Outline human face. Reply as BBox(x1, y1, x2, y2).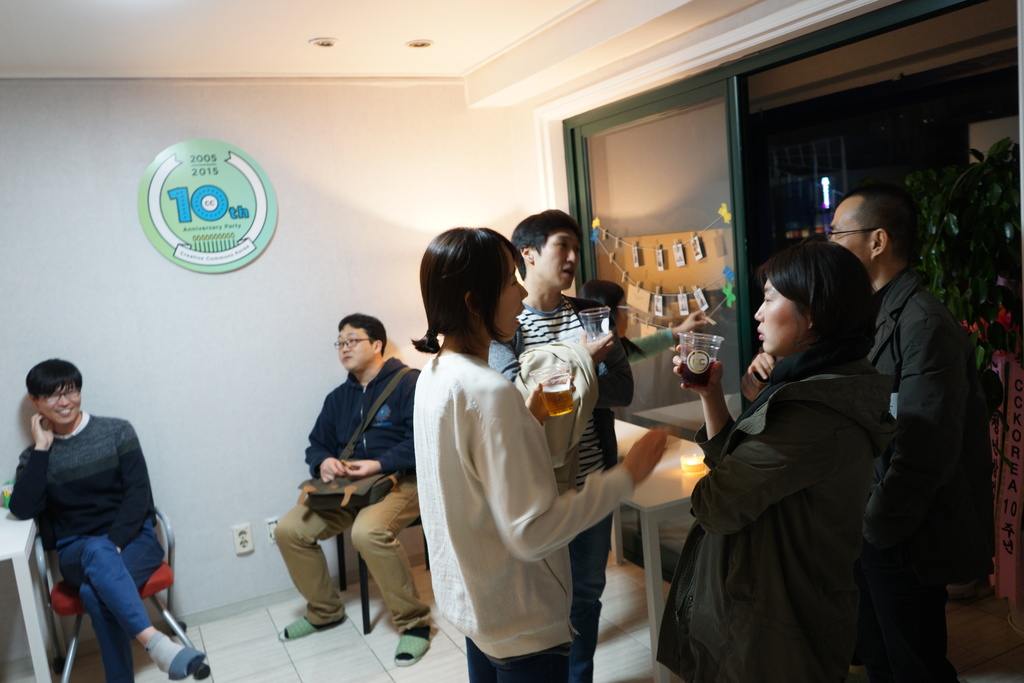
BBox(338, 329, 371, 369).
